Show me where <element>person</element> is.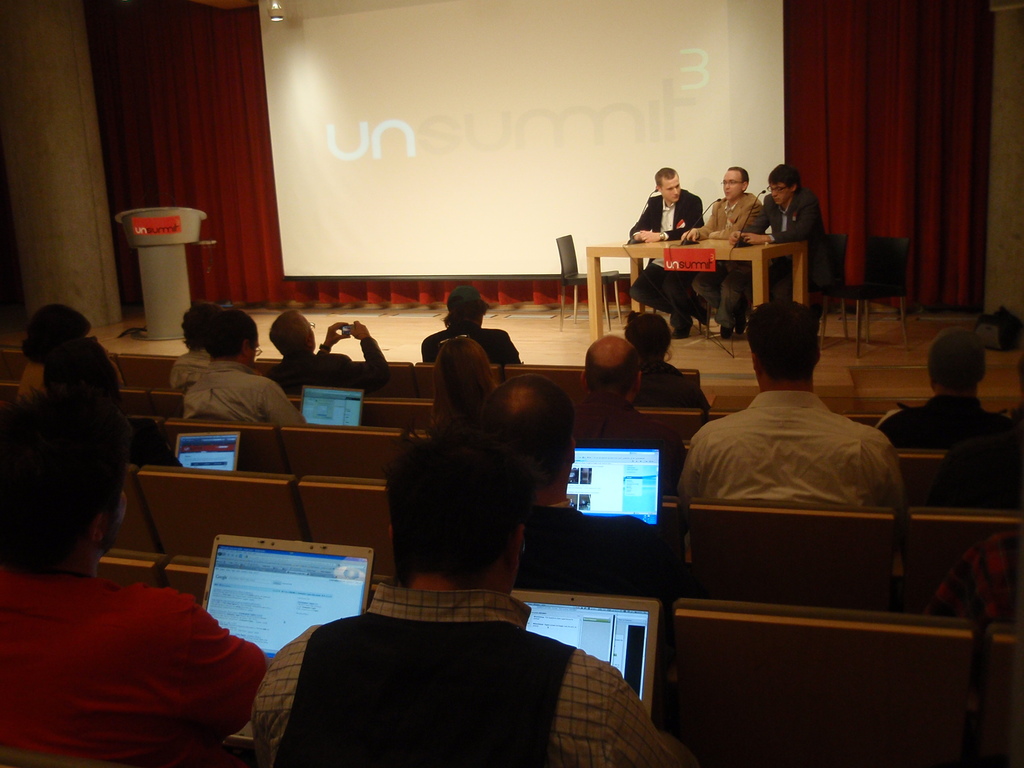
<element>person</element> is at BBox(877, 326, 1014, 447).
